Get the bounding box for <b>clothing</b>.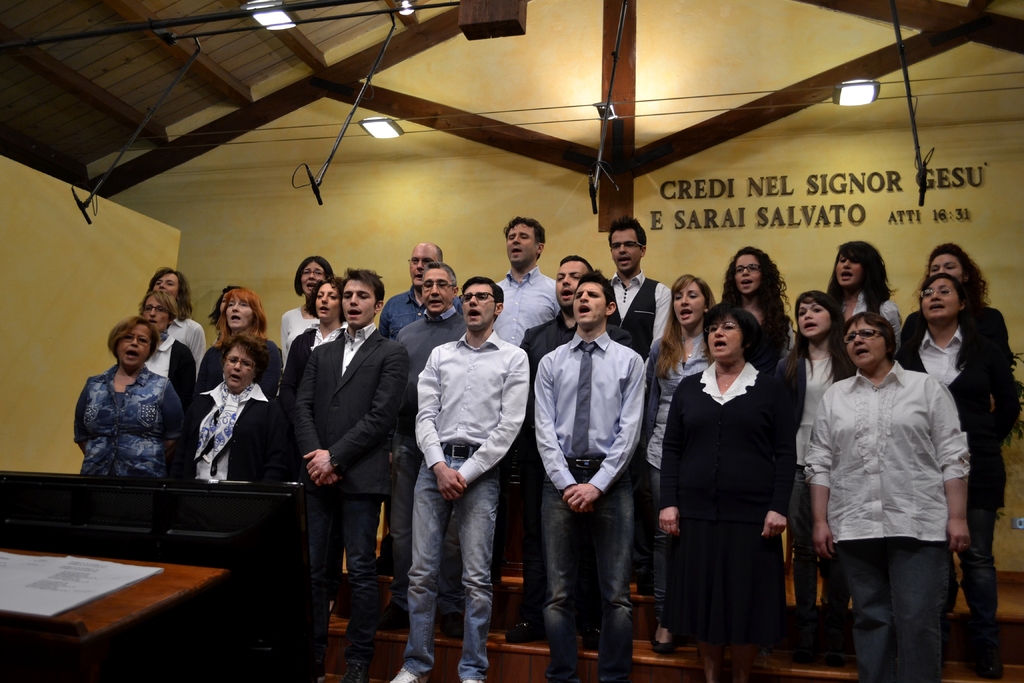
bbox=[404, 327, 529, 681].
